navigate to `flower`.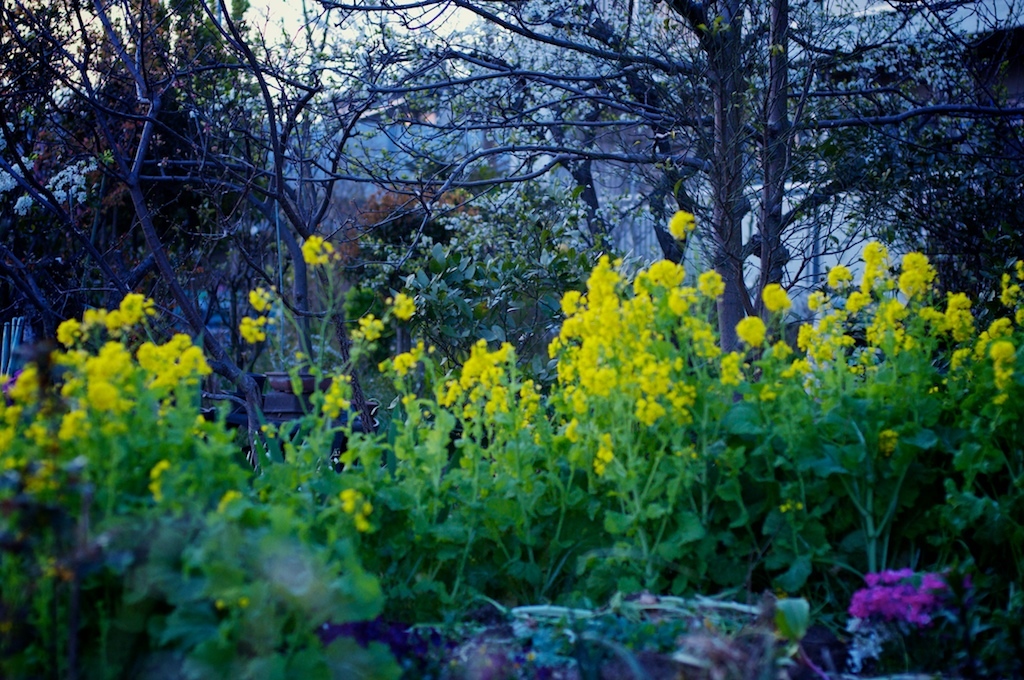
Navigation target: left=336, top=485, right=373, bottom=534.
